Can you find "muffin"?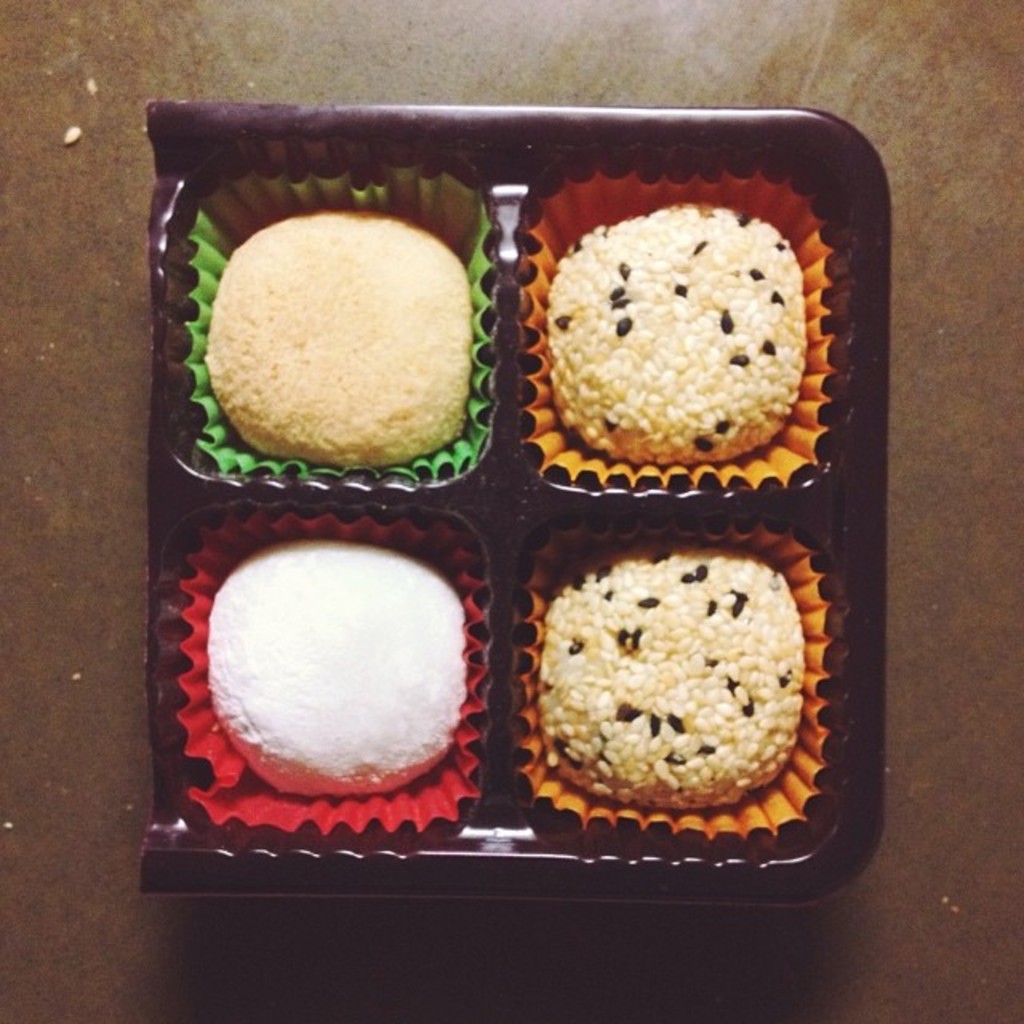
Yes, bounding box: box(163, 512, 499, 838).
